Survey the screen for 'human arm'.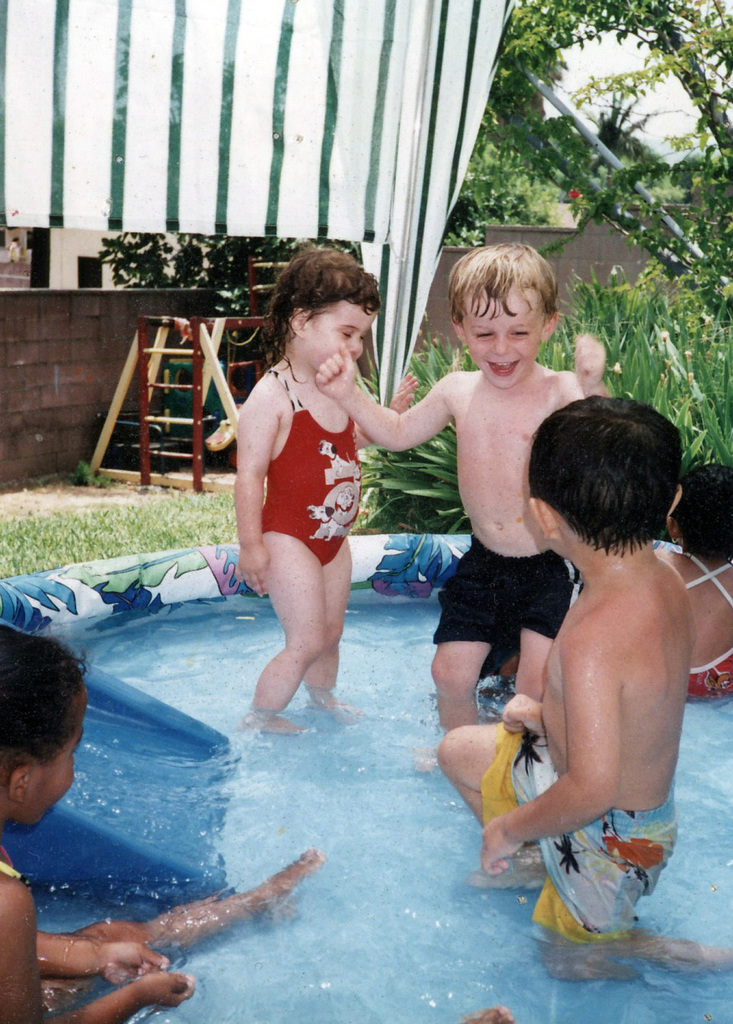
Survey found: 222,386,275,591.
